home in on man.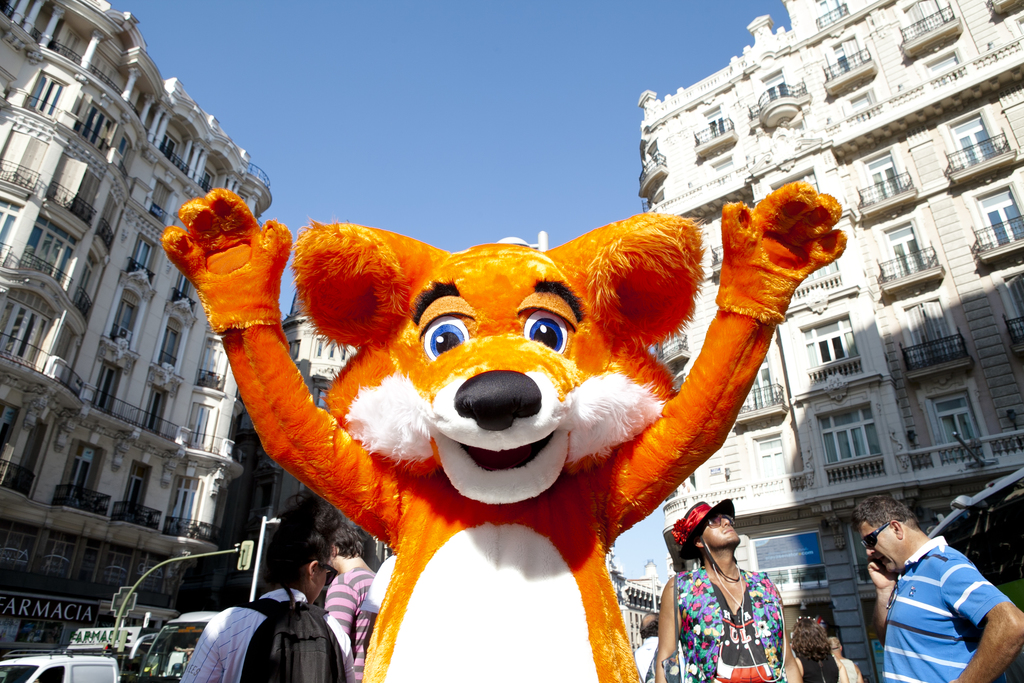
Homed in at l=865, t=504, r=1012, b=677.
